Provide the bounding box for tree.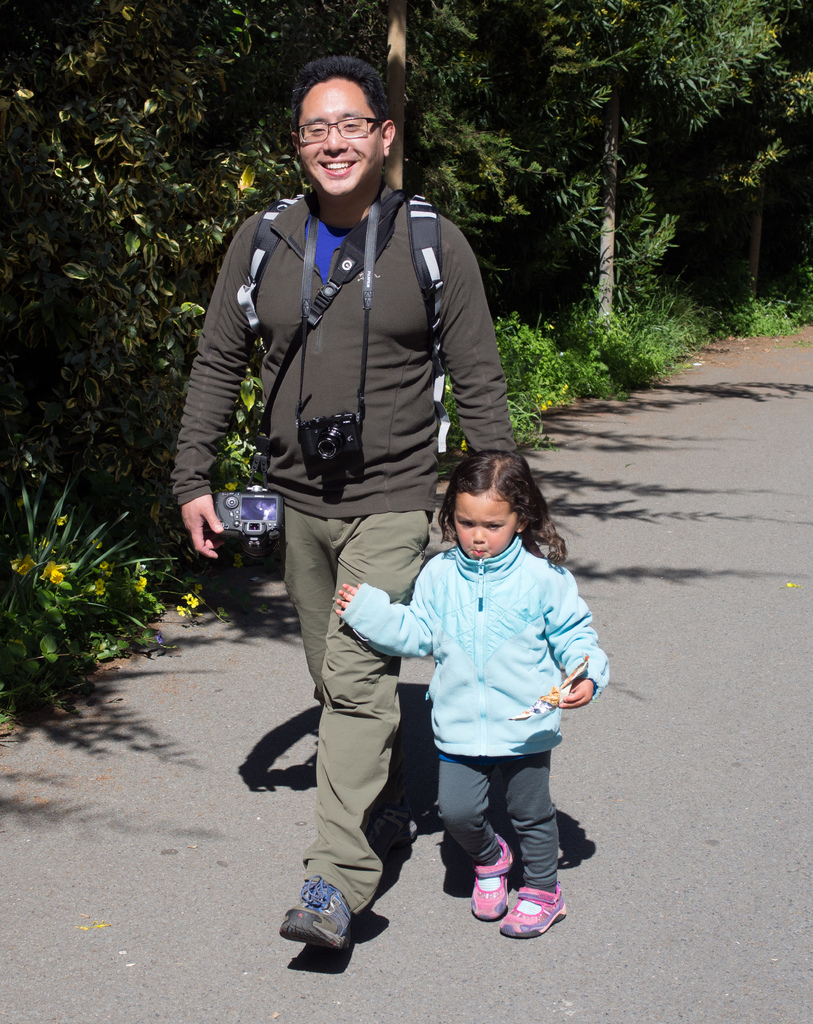
x1=0, y1=1, x2=524, y2=467.
